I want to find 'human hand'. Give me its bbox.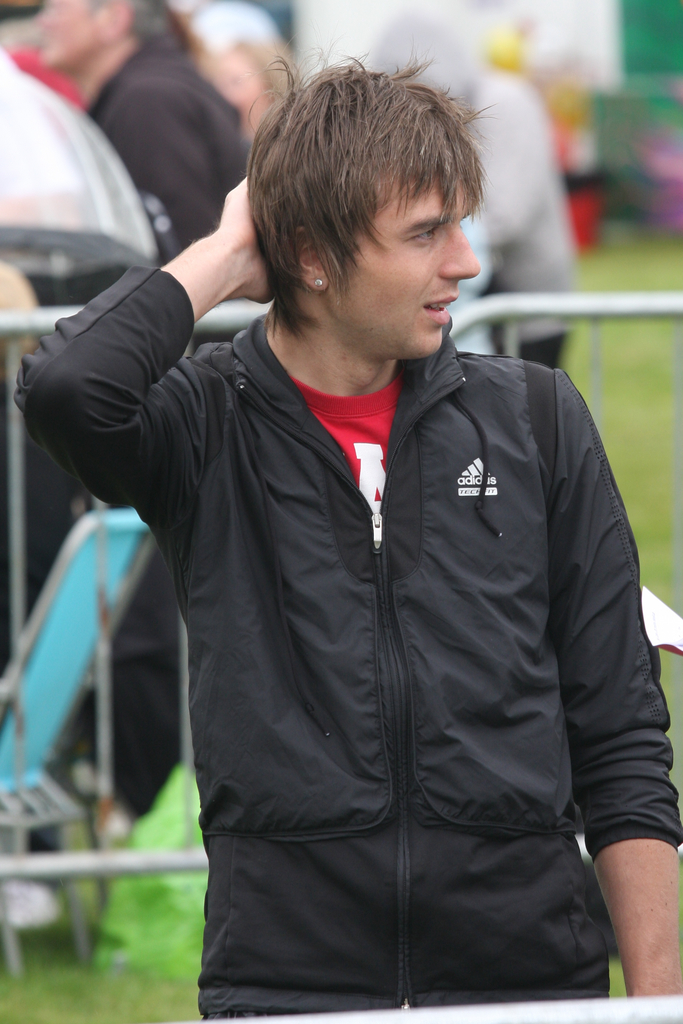
[left=218, top=164, right=276, bottom=307].
